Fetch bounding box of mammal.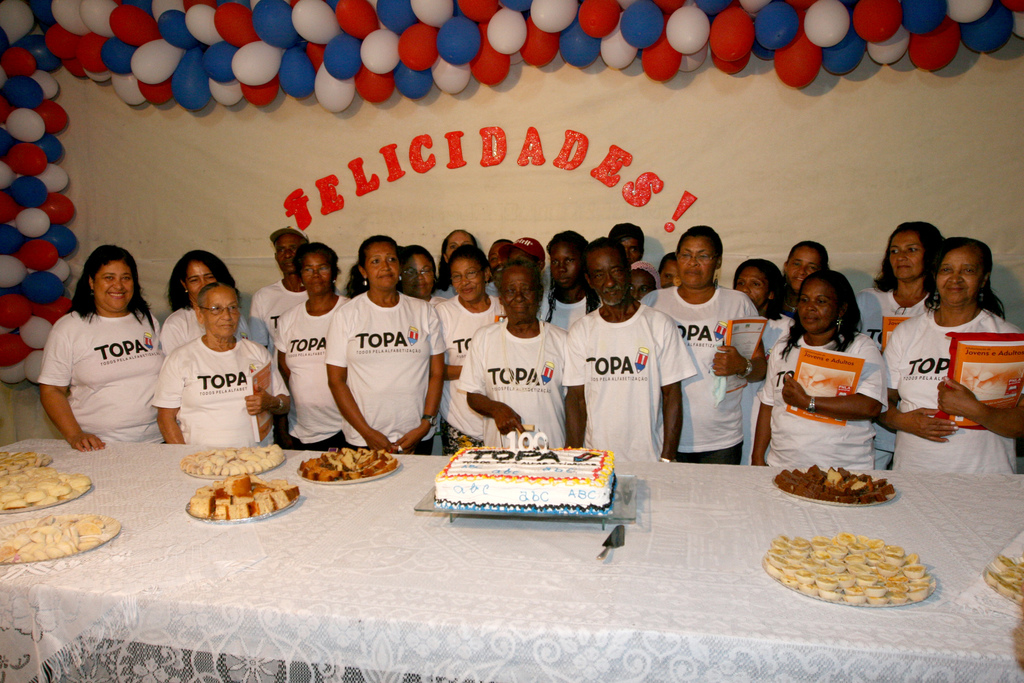
Bbox: region(486, 234, 513, 278).
